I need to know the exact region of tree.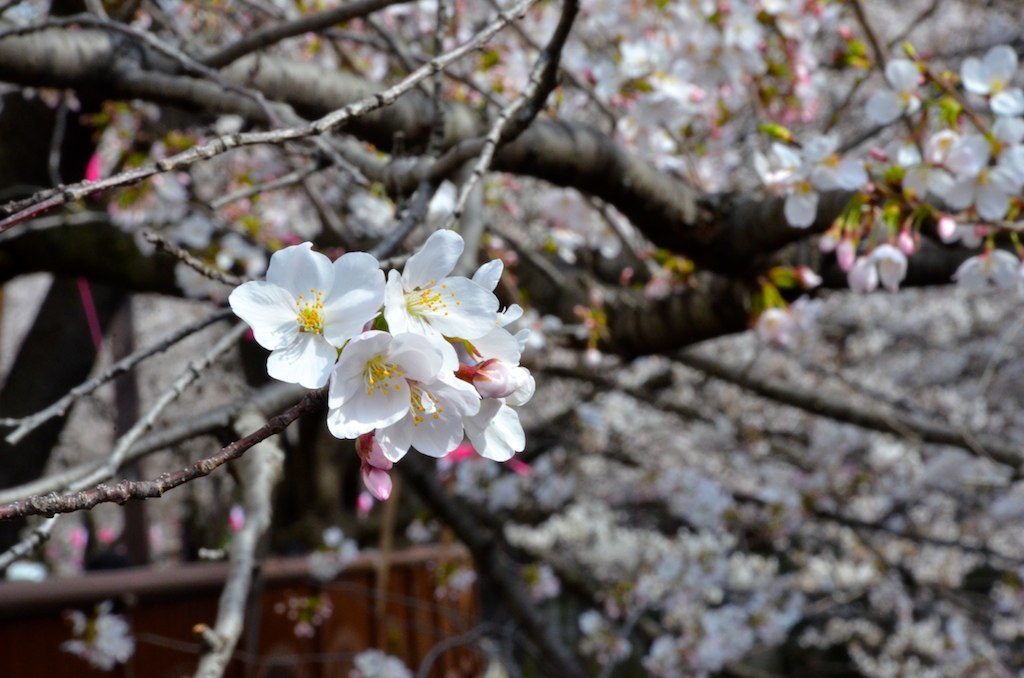
Region: 3:0:1023:677.
